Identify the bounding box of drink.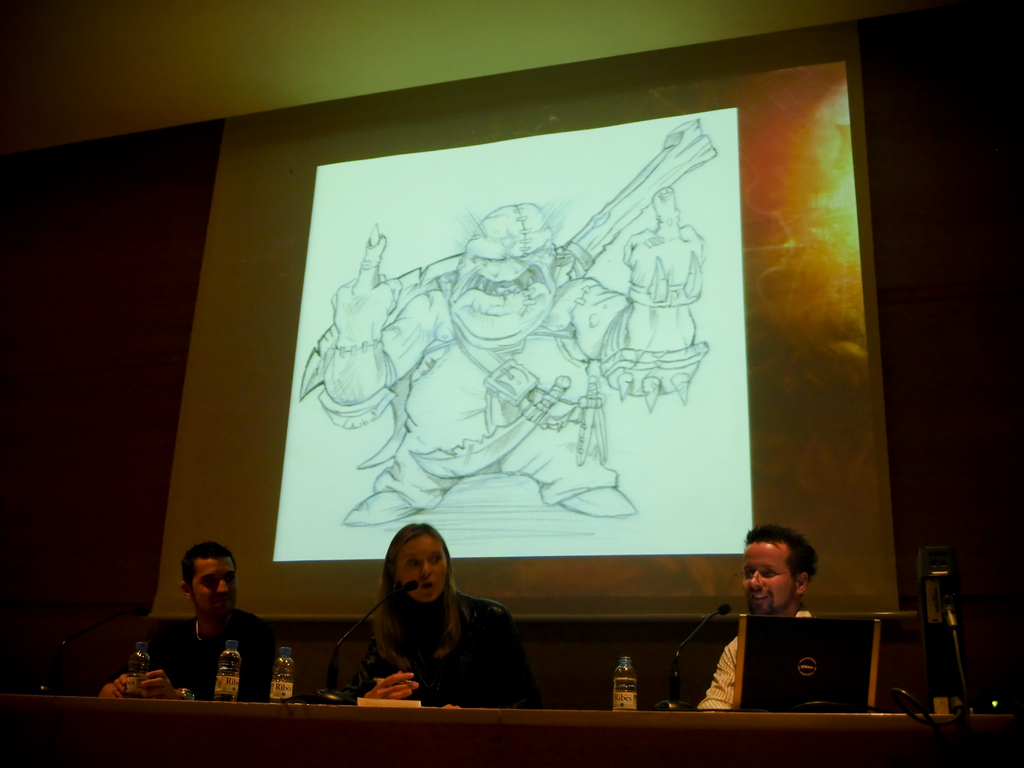
locate(609, 656, 637, 717).
